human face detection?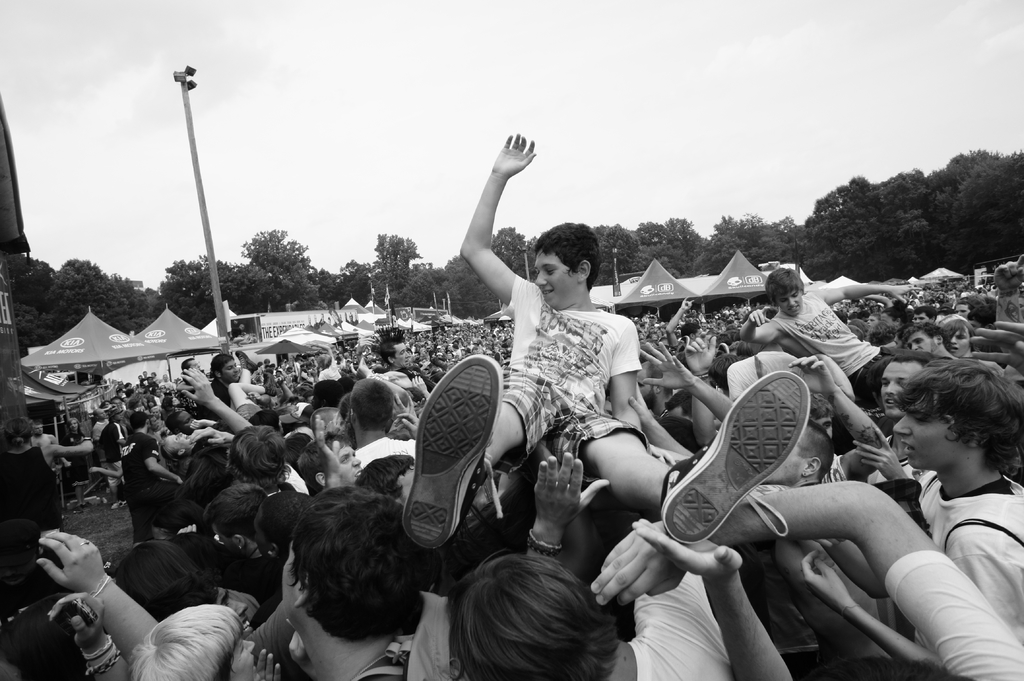
BBox(807, 417, 831, 436)
